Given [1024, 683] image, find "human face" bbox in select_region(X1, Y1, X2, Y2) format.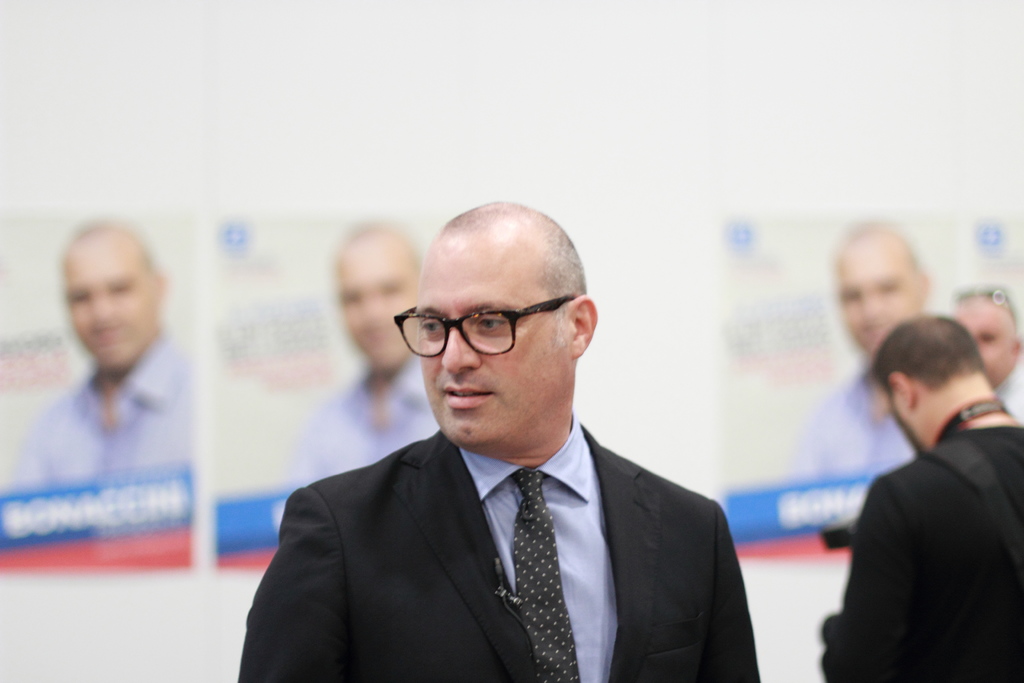
select_region(417, 251, 561, 444).
